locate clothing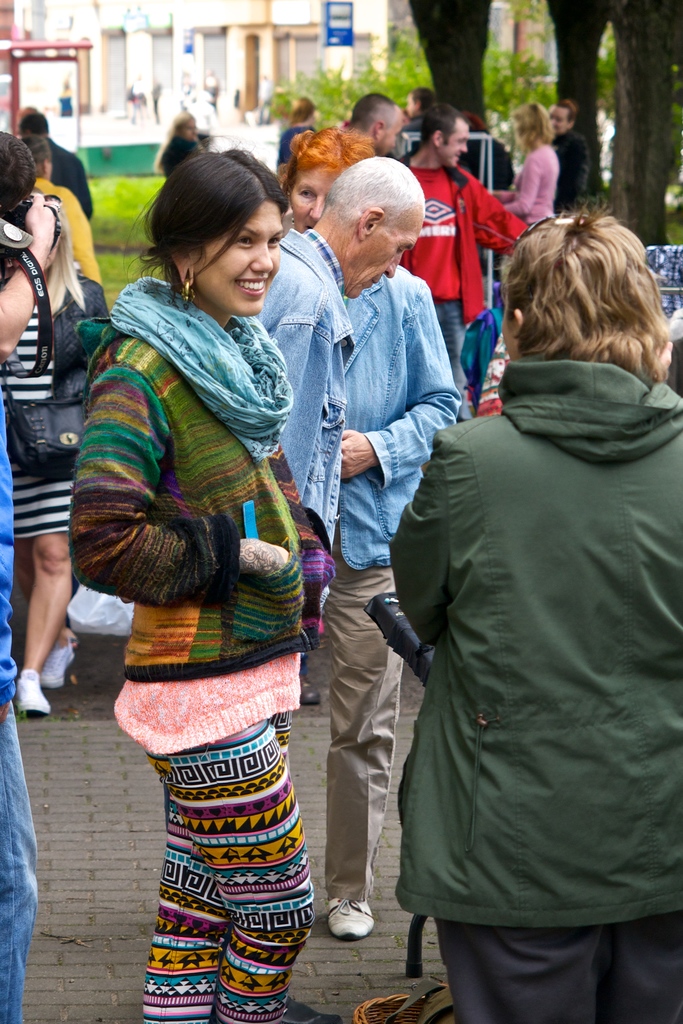
(255,232,355,532)
